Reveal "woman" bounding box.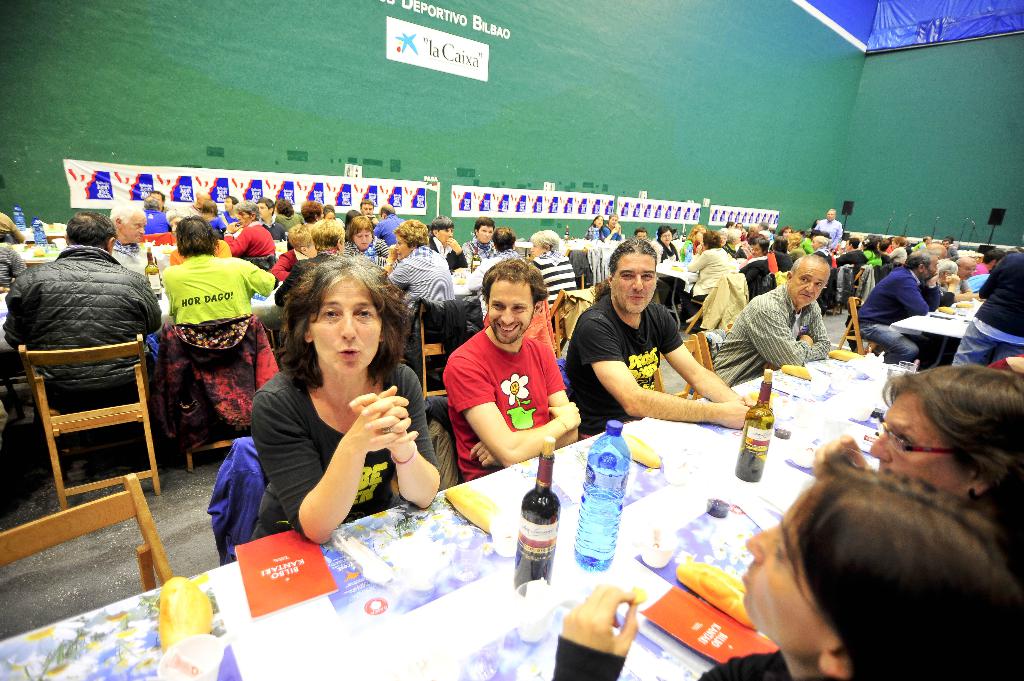
Revealed: 467 220 527 339.
